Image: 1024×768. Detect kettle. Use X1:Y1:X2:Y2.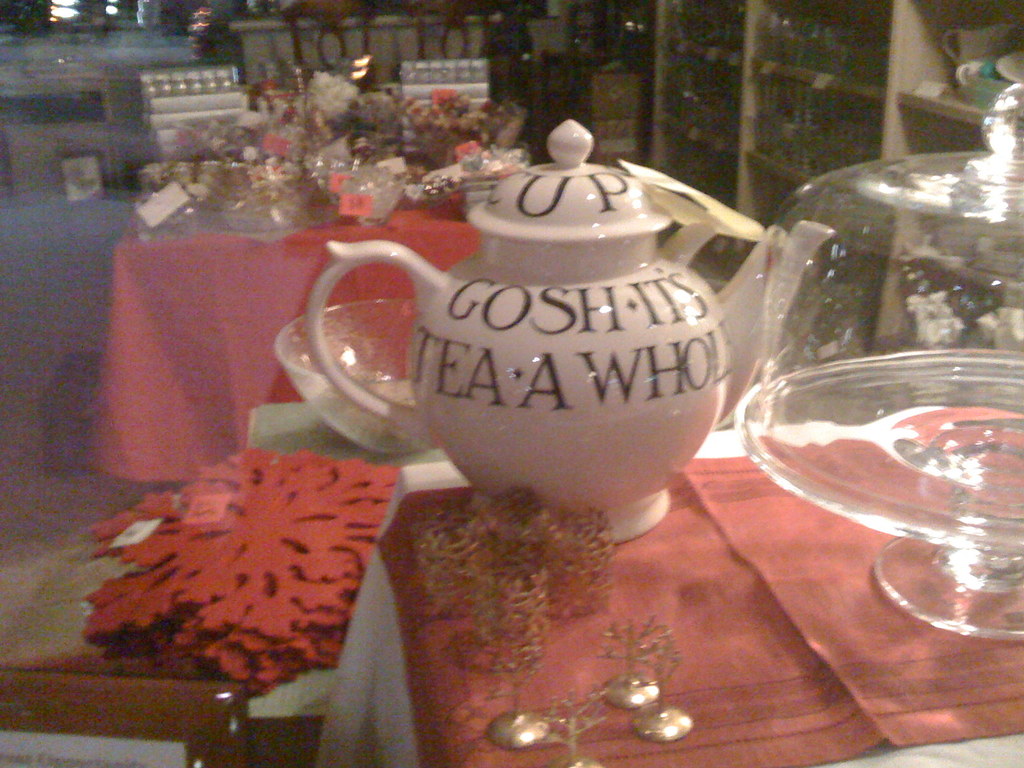
301:111:811:536.
